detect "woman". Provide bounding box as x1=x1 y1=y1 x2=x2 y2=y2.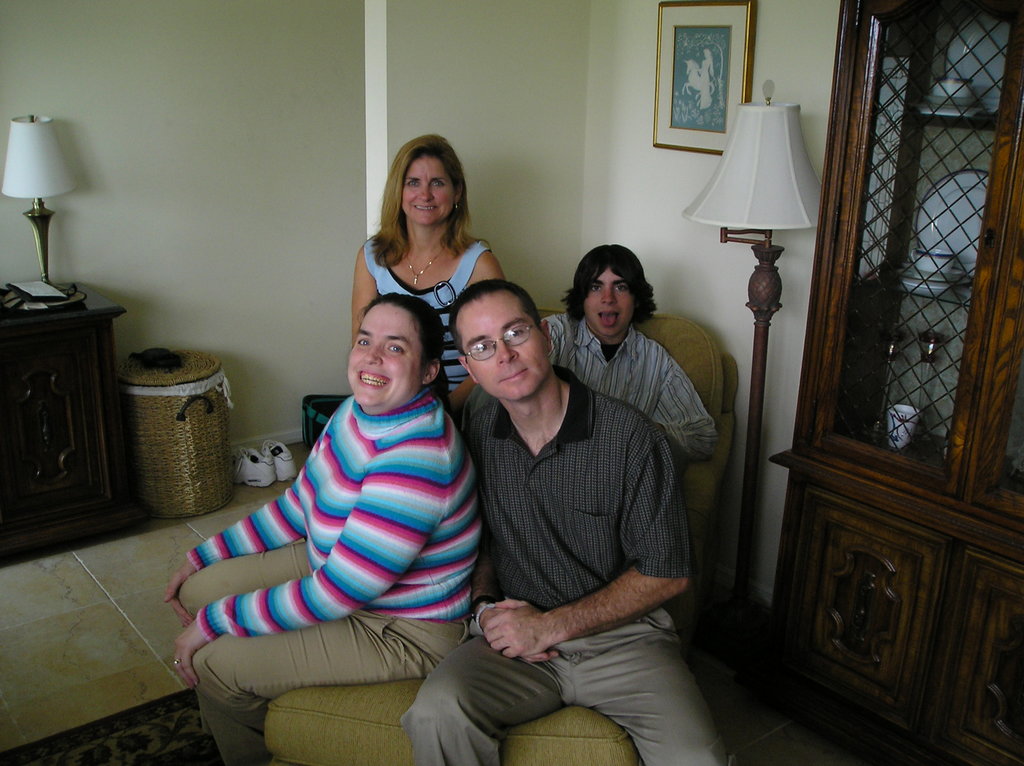
x1=161 y1=292 x2=482 y2=765.
